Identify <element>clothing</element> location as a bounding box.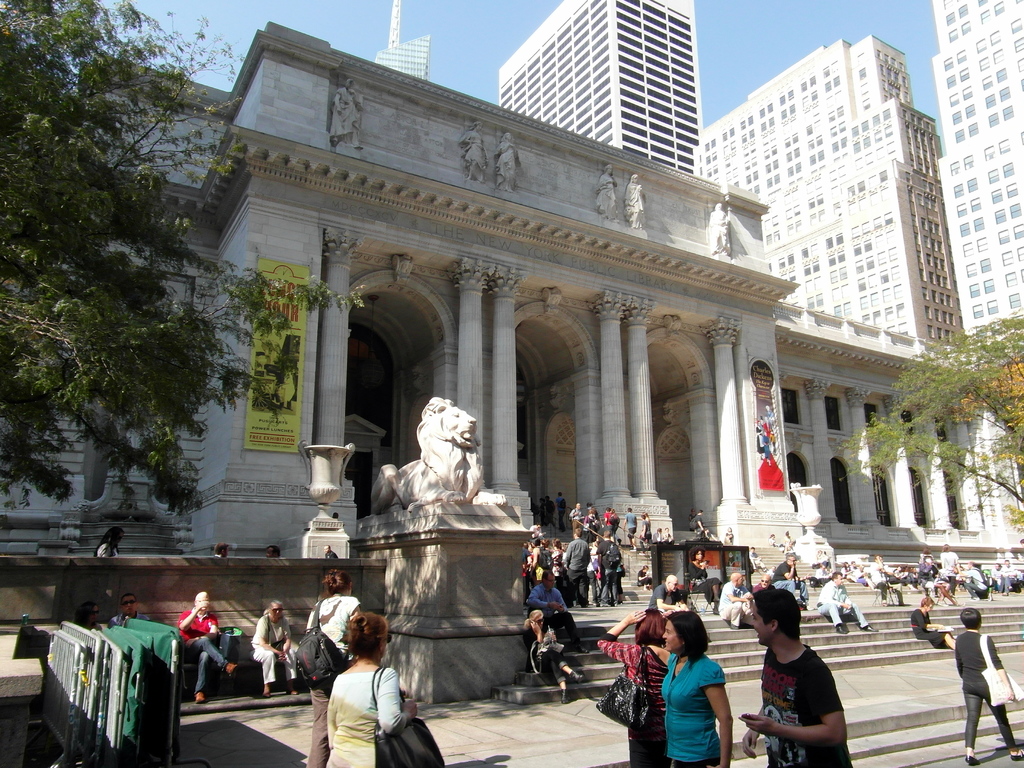
(595, 635, 681, 767).
